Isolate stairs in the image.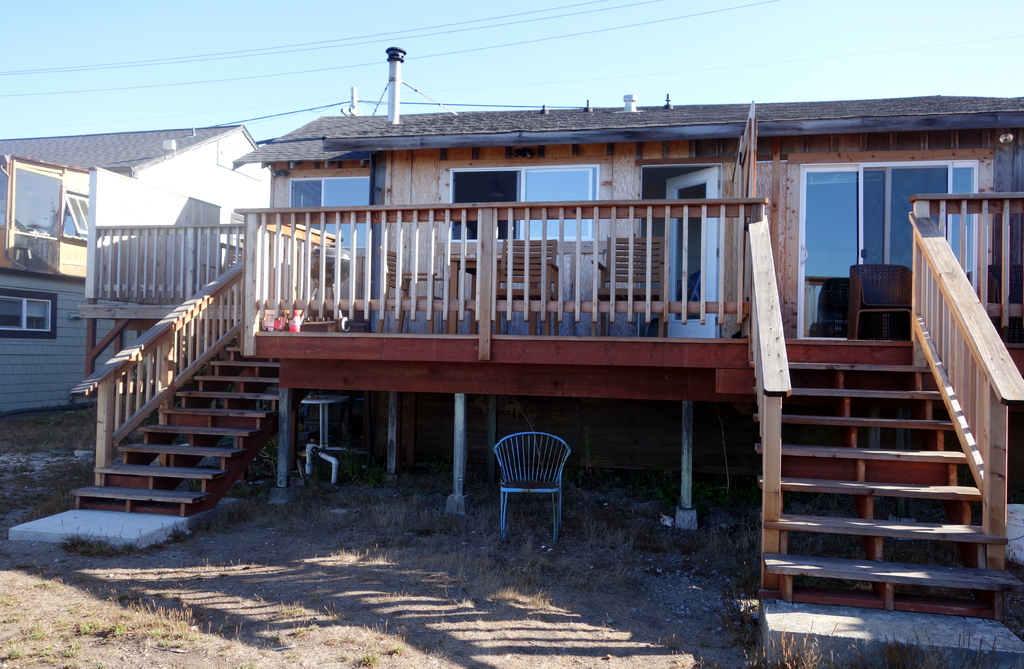
Isolated region: region(6, 333, 320, 556).
